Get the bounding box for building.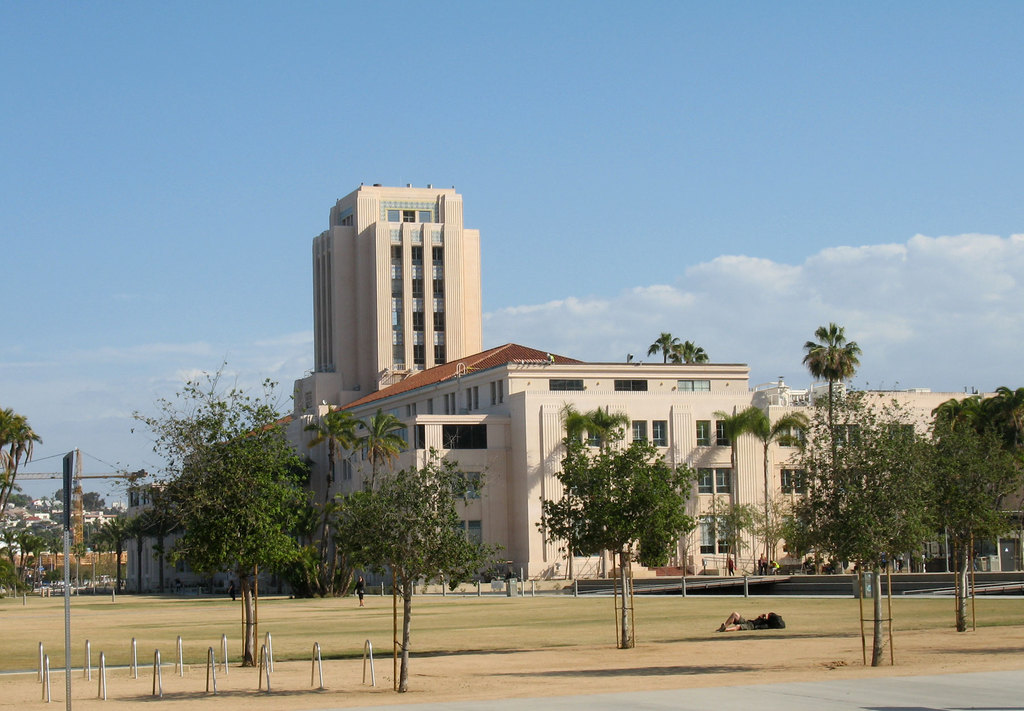
BBox(294, 184, 481, 411).
